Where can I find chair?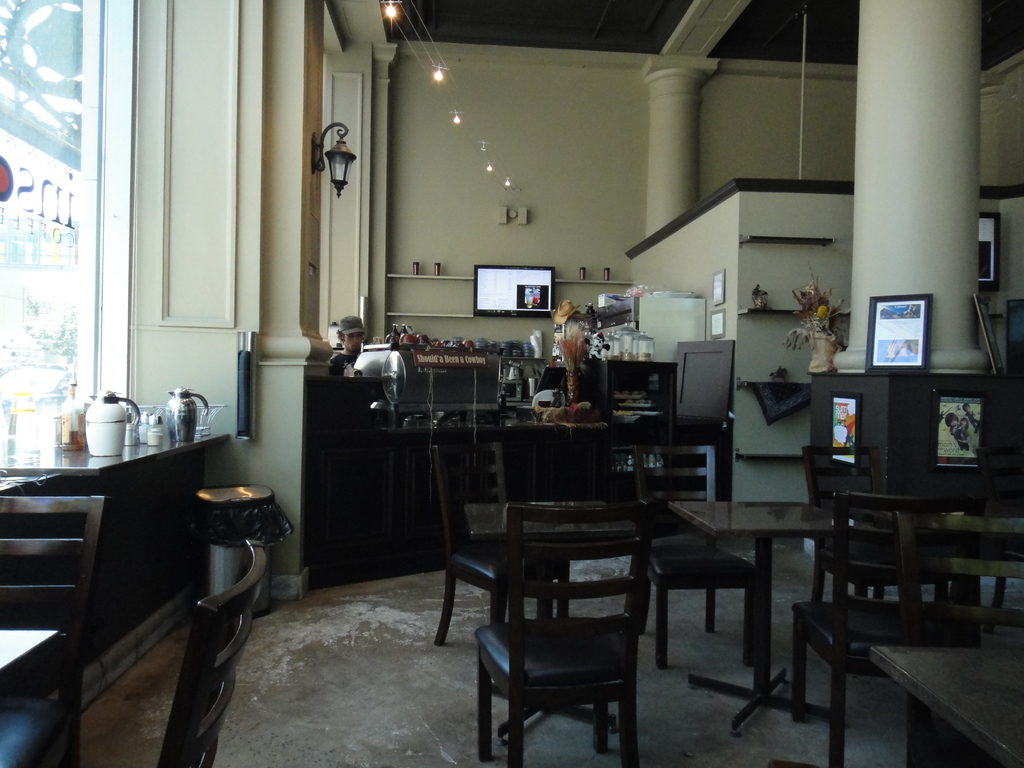
You can find it at locate(0, 499, 102, 767).
